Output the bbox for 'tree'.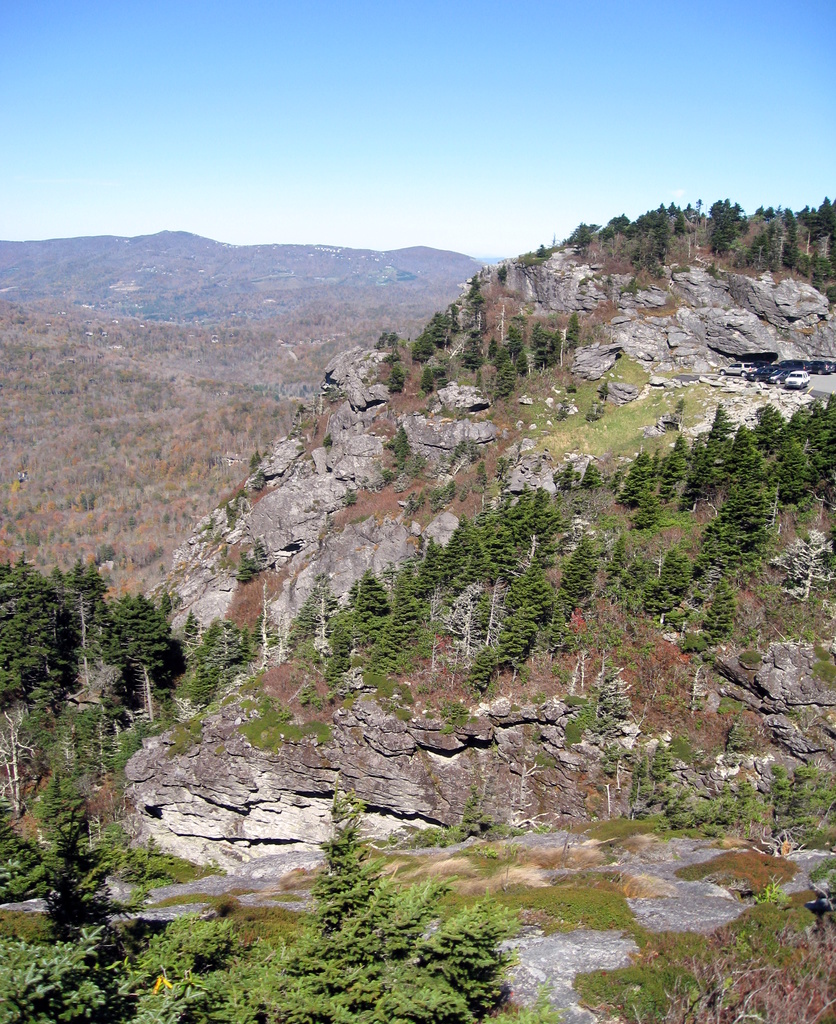
<region>555, 465, 577, 495</region>.
